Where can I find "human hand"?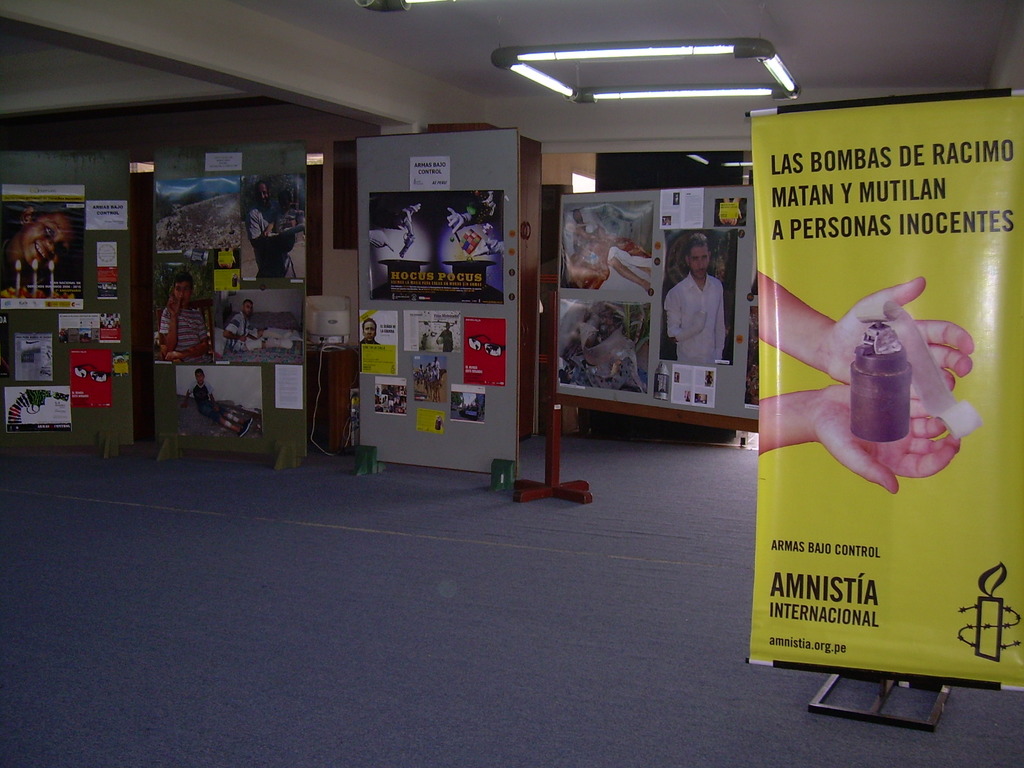
You can find it at (369,229,394,250).
